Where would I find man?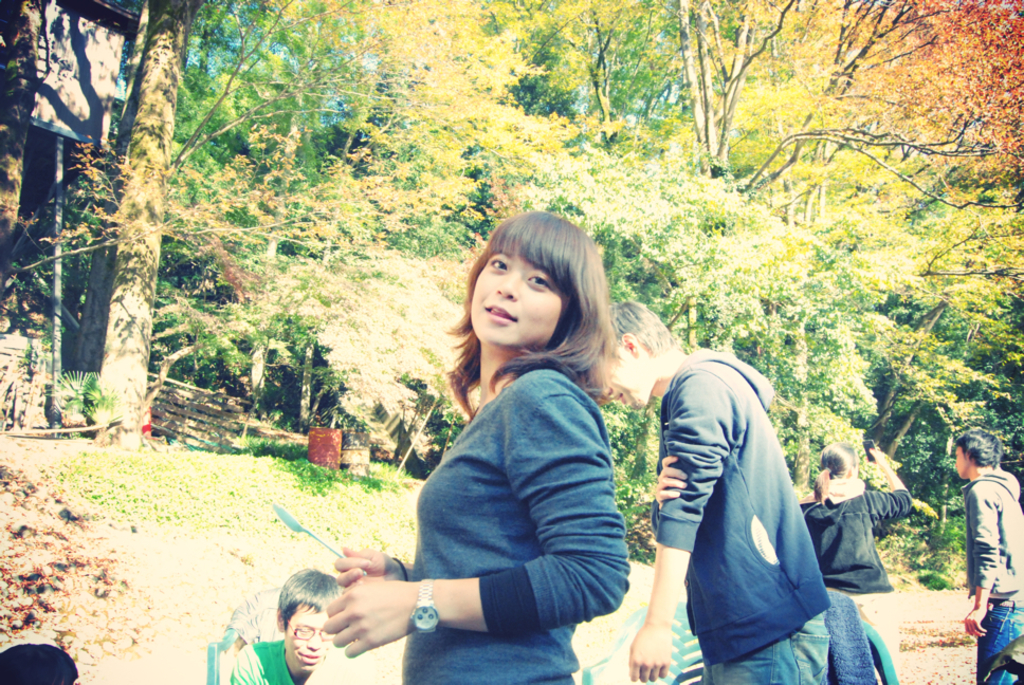
At (left=226, top=557, right=380, bottom=684).
